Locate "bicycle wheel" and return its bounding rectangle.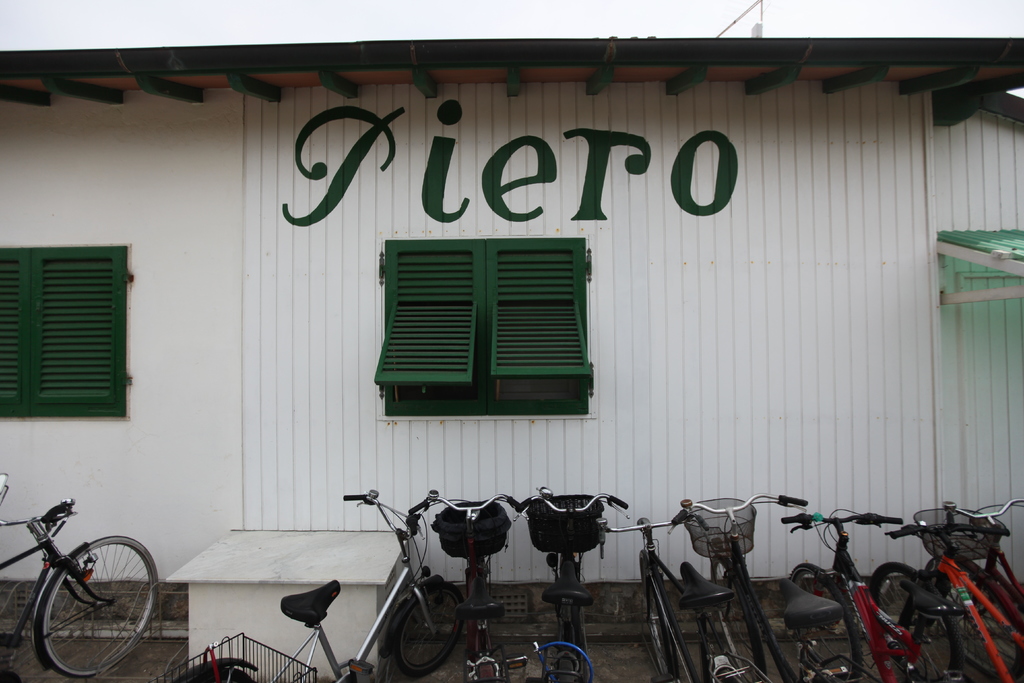
(943,574,1023,682).
